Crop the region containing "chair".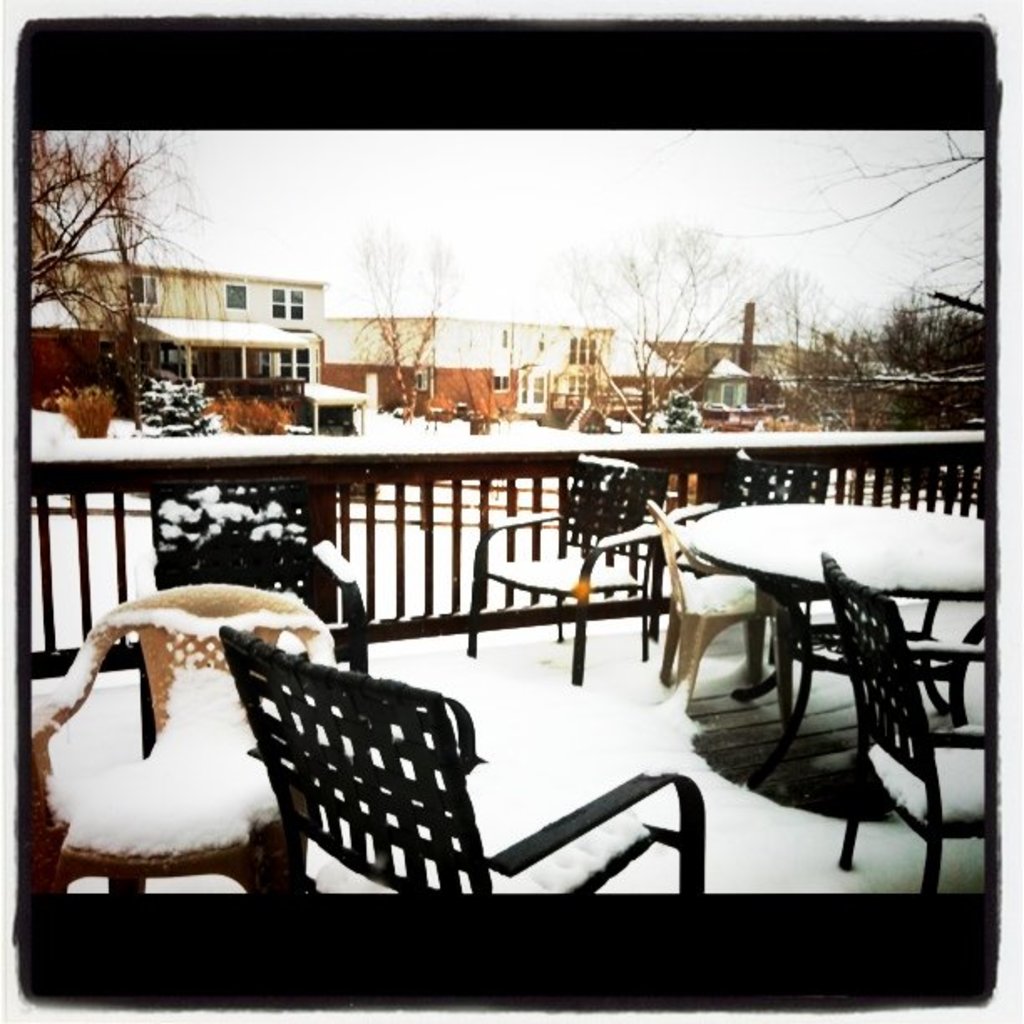
Crop region: detection(644, 504, 798, 723).
